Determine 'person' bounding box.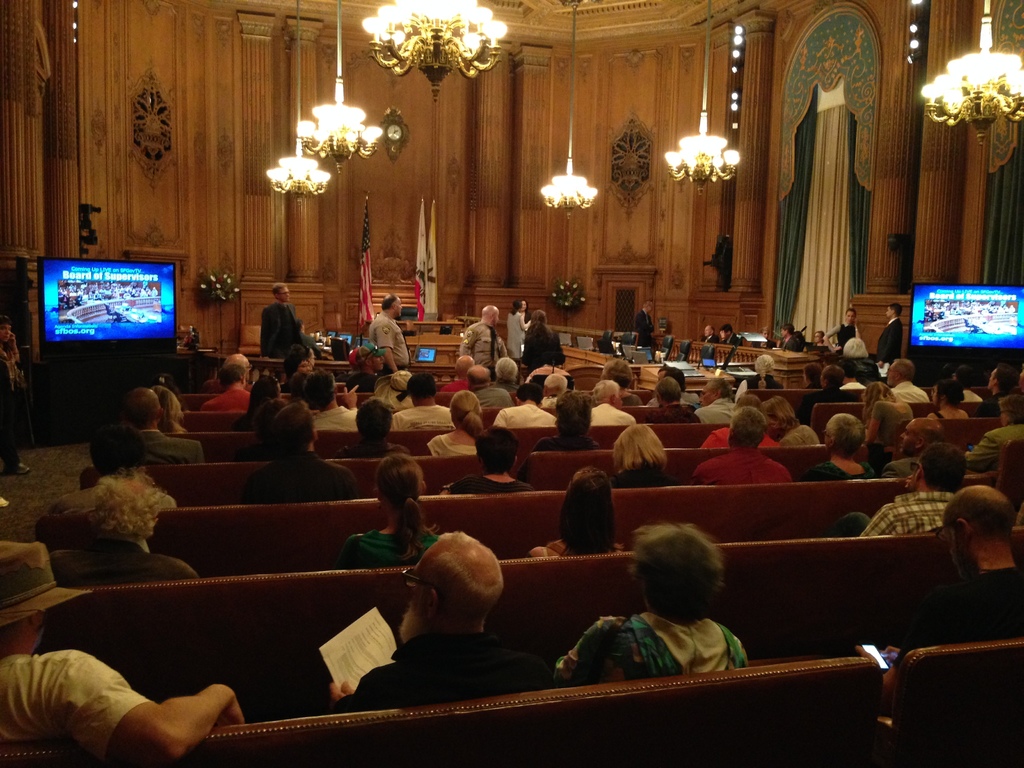
Determined: detection(801, 363, 860, 426).
